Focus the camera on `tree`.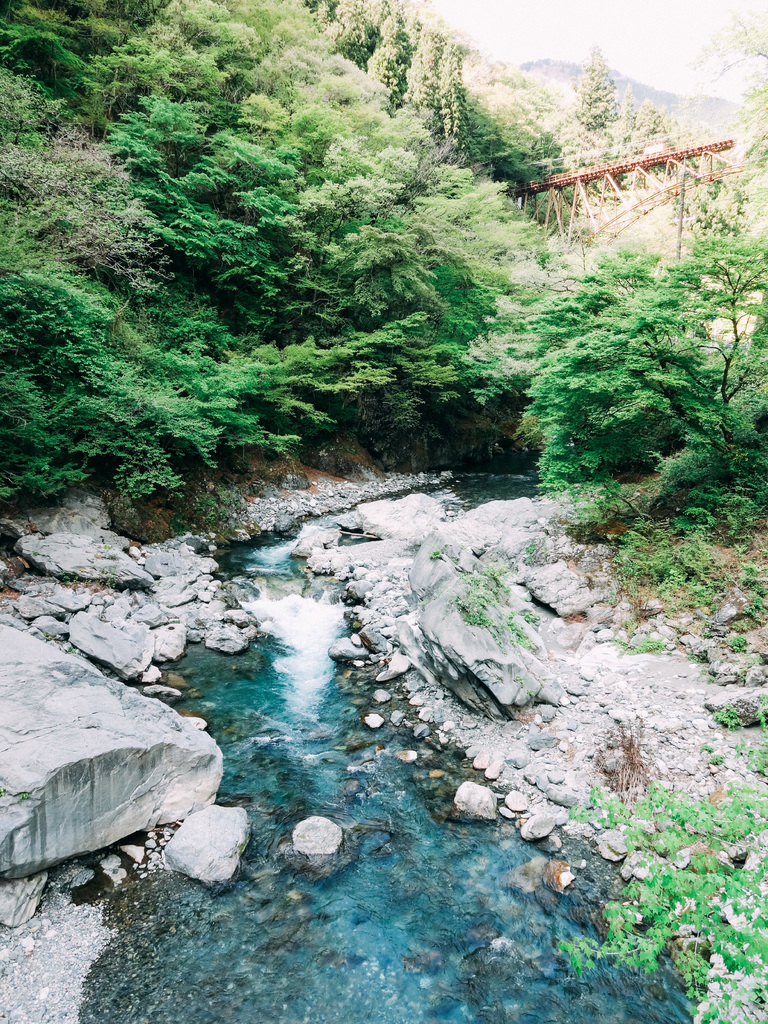
Focus region: [x1=0, y1=3, x2=675, y2=413].
